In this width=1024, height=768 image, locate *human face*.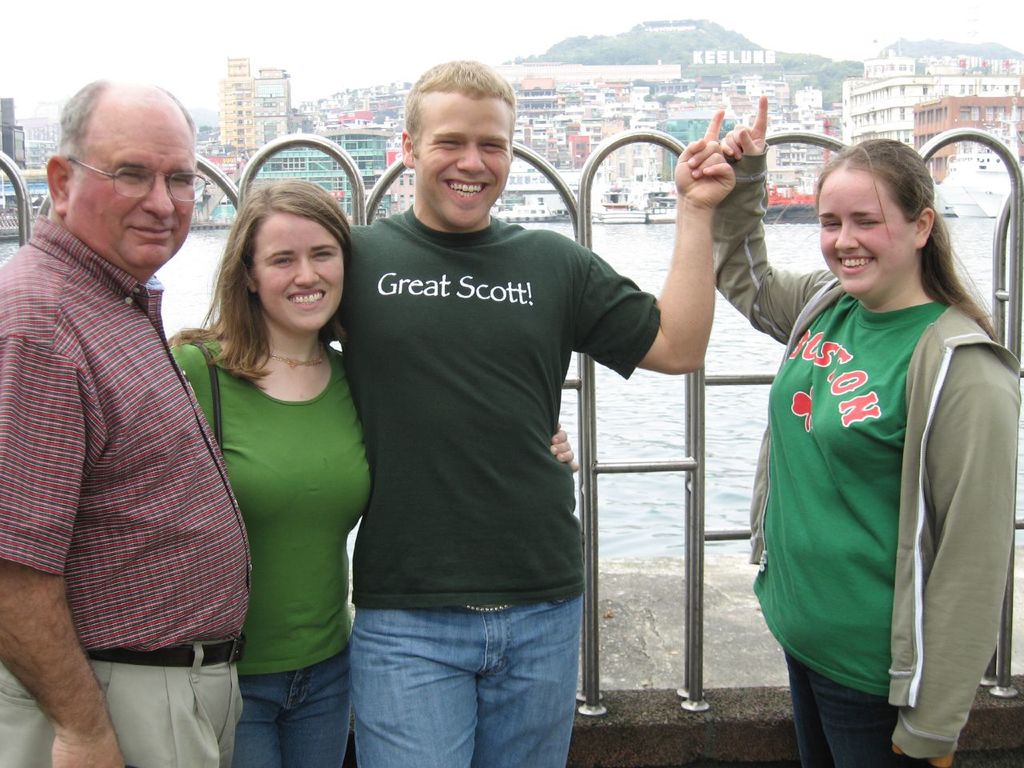
Bounding box: [818,166,910,294].
